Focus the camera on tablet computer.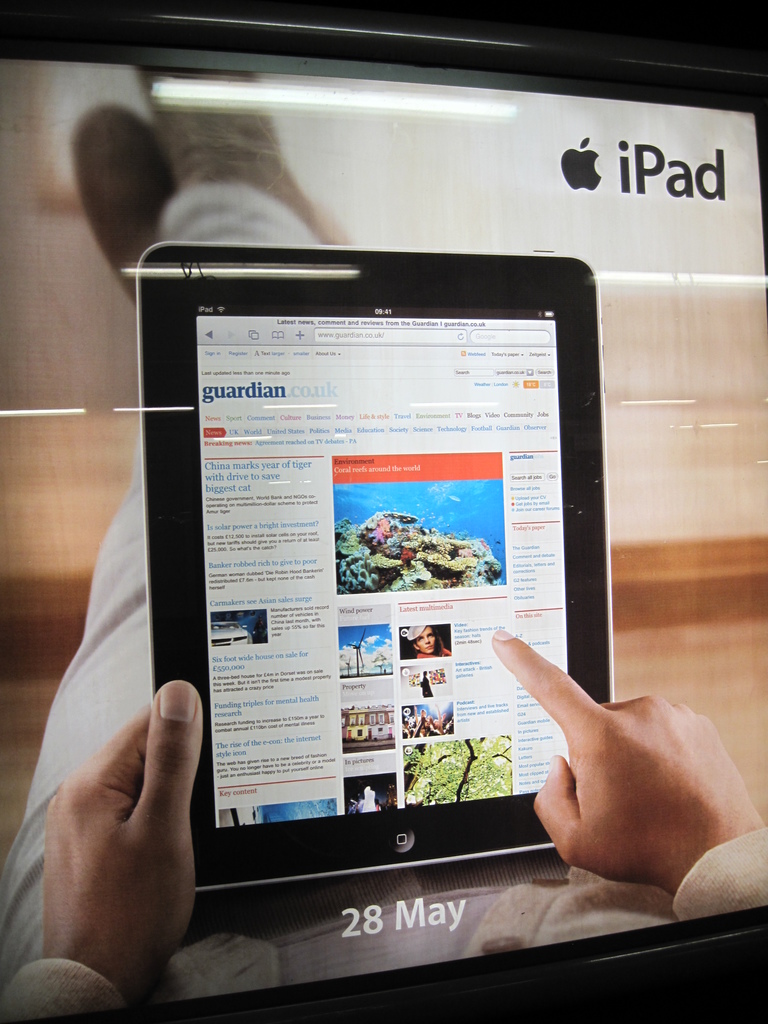
Focus region: box=[134, 243, 616, 884].
